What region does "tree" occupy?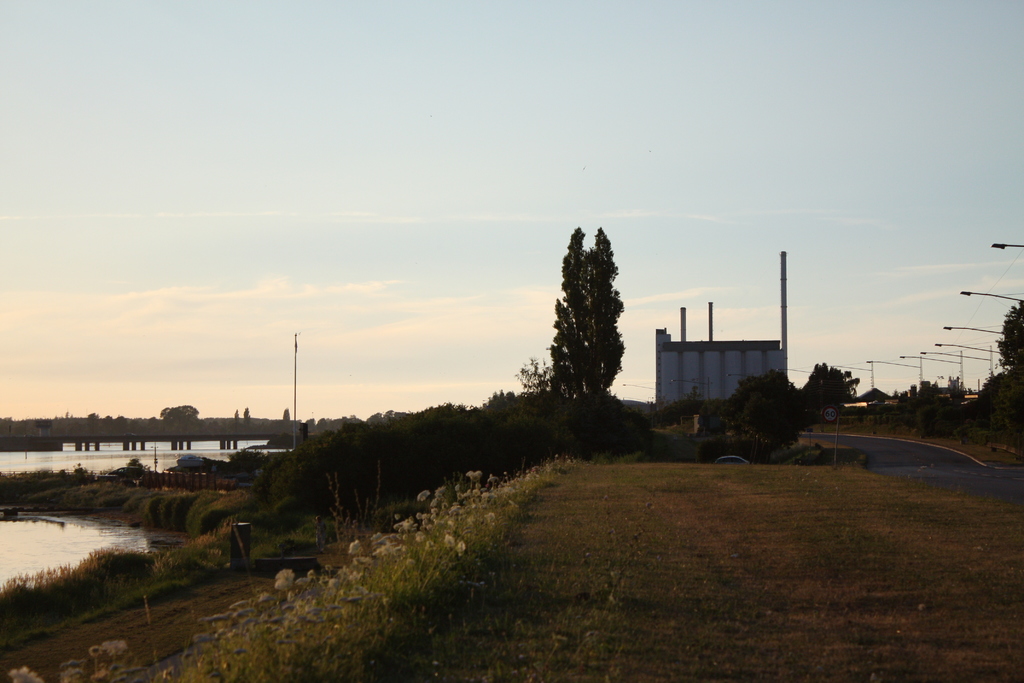
l=756, t=356, r=883, b=431.
